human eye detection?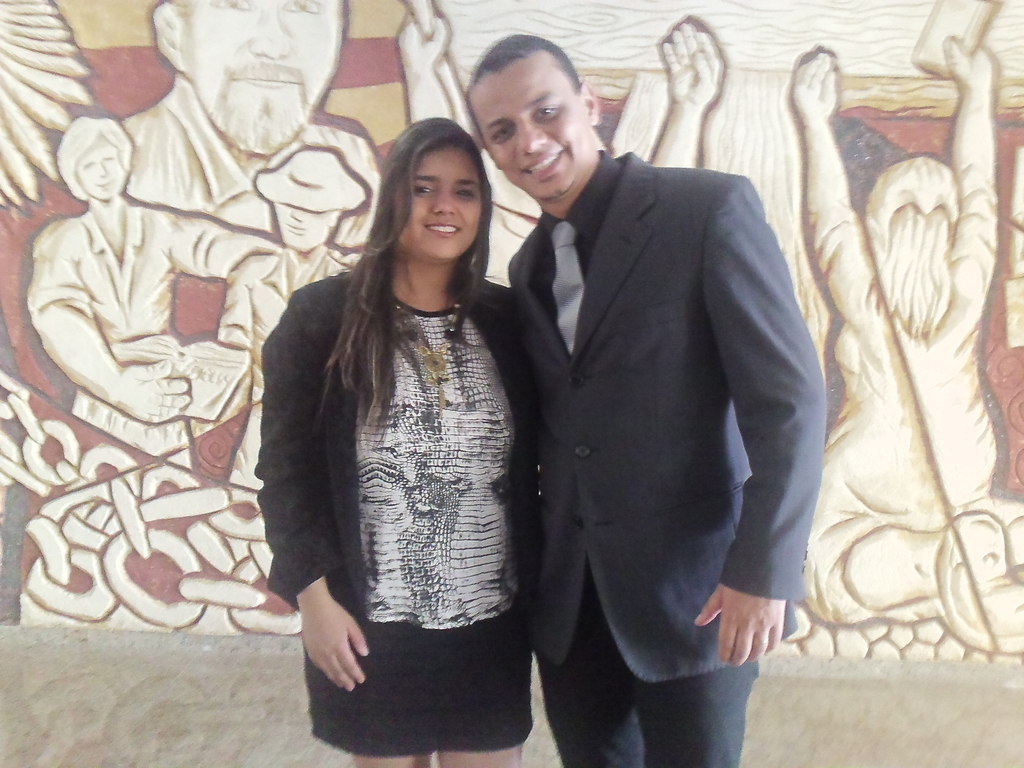
(x1=493, y1=124, x2=511, y2=141)
